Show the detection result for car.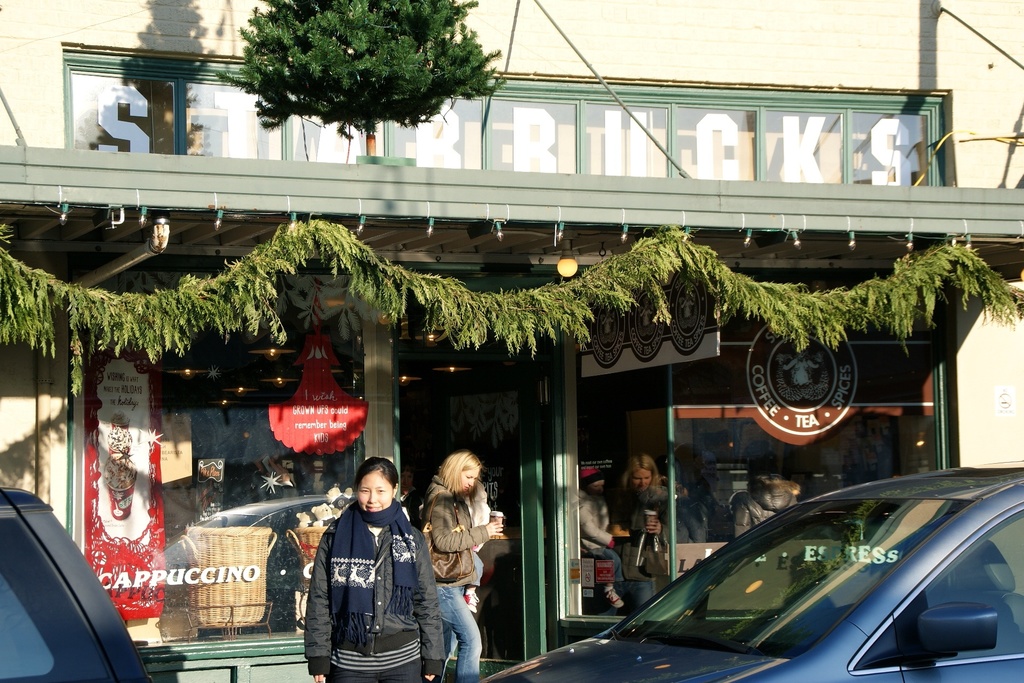
Rect(479, 462, 1023, 682).
